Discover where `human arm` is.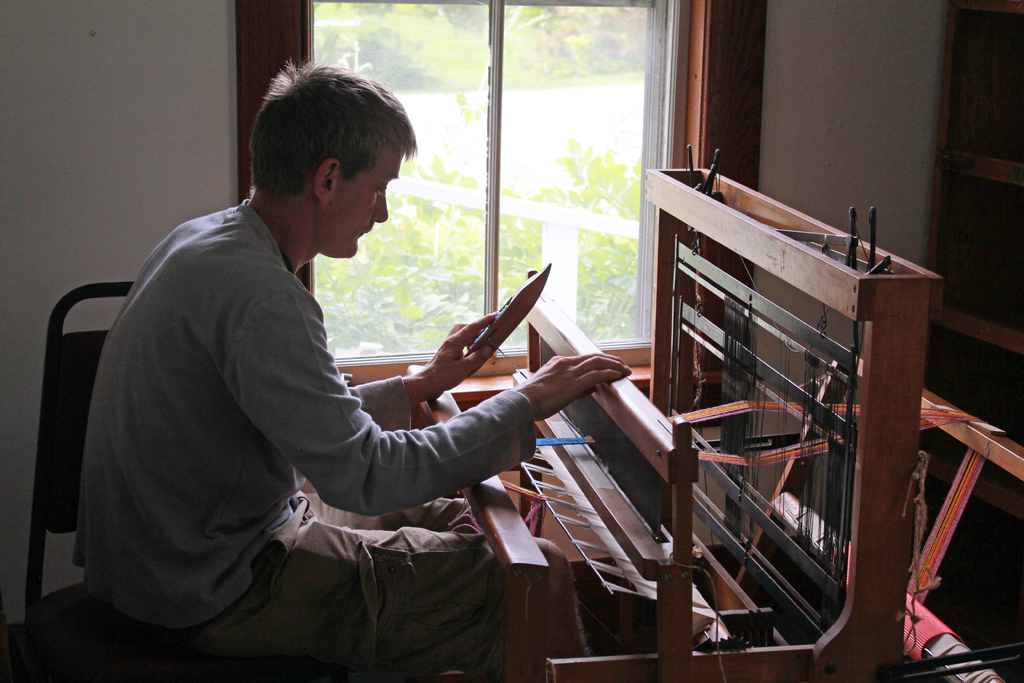
Discovered at rect(341, 306, 496, 432).
